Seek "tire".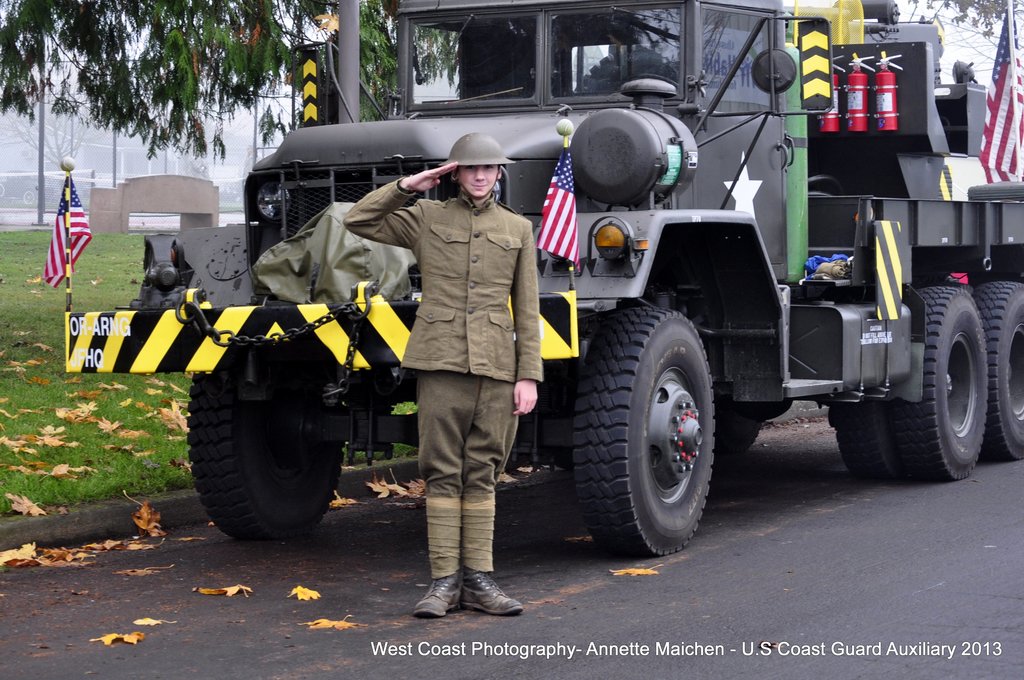
box=[908, 285, 987, 485].
